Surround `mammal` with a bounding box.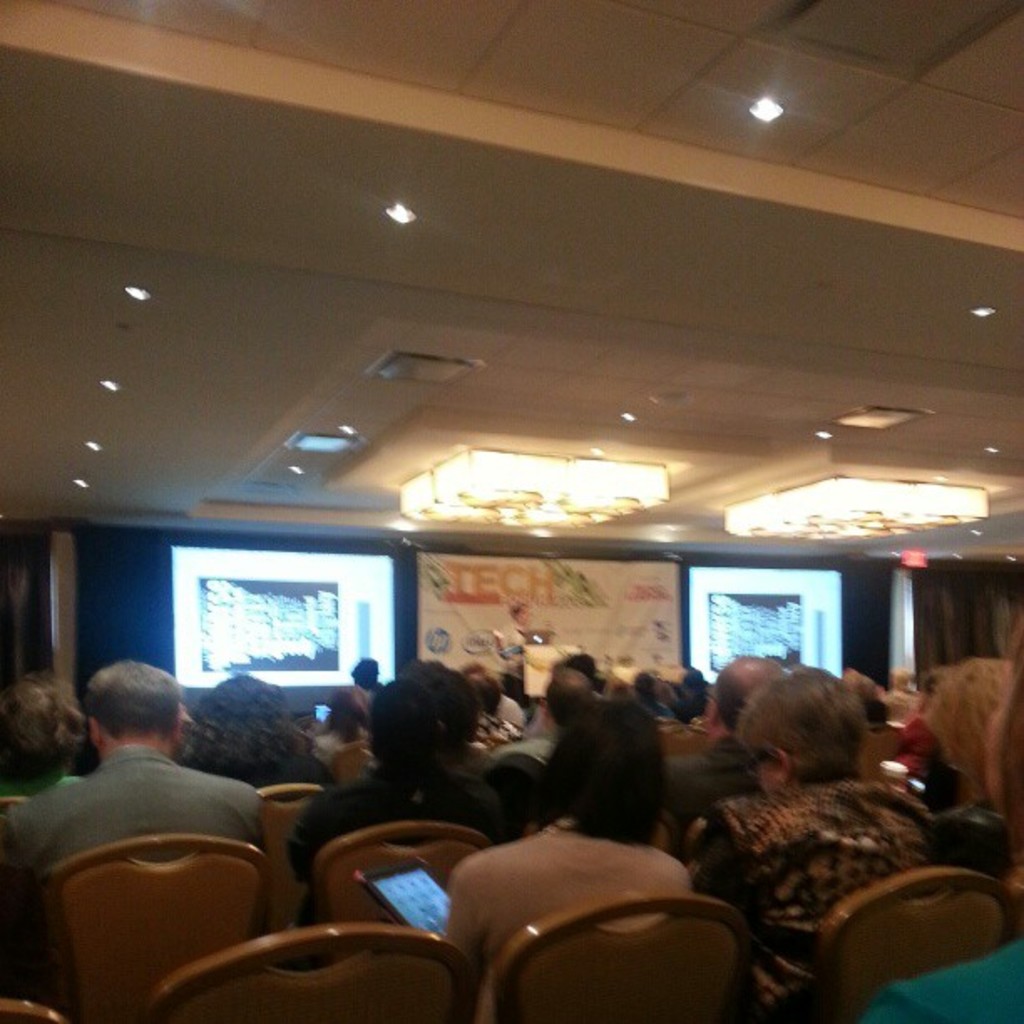
862, 636, 1022, 1021.
